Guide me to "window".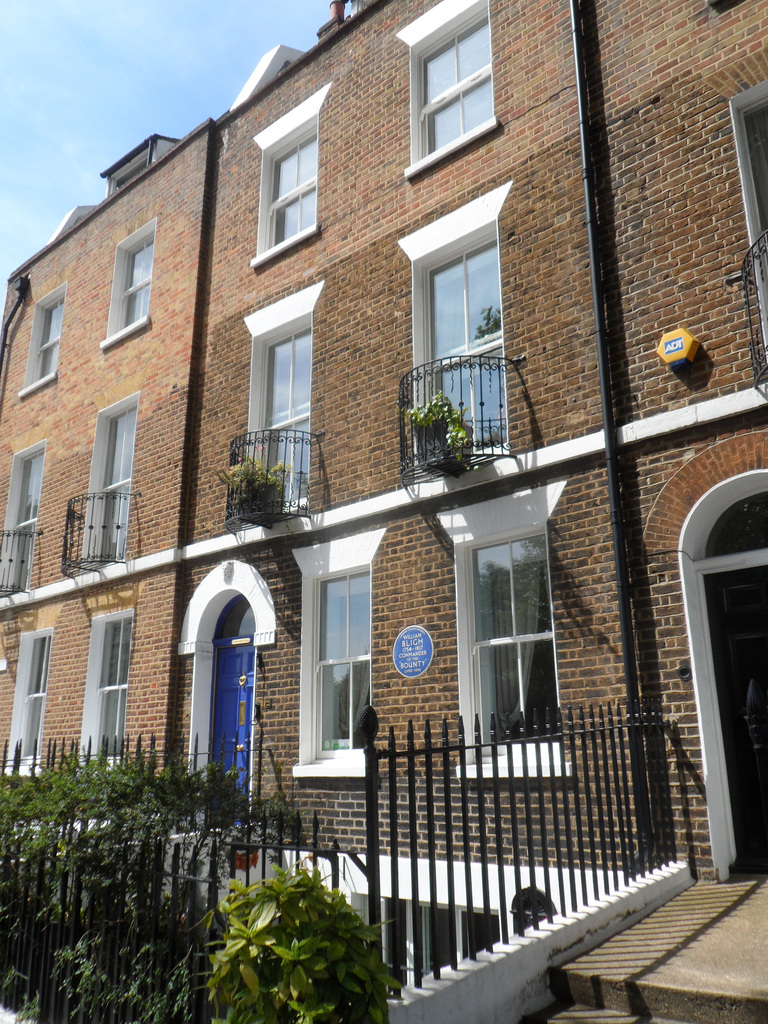
Guidance: x1=245 y1=291 x2=324 y2=510.
